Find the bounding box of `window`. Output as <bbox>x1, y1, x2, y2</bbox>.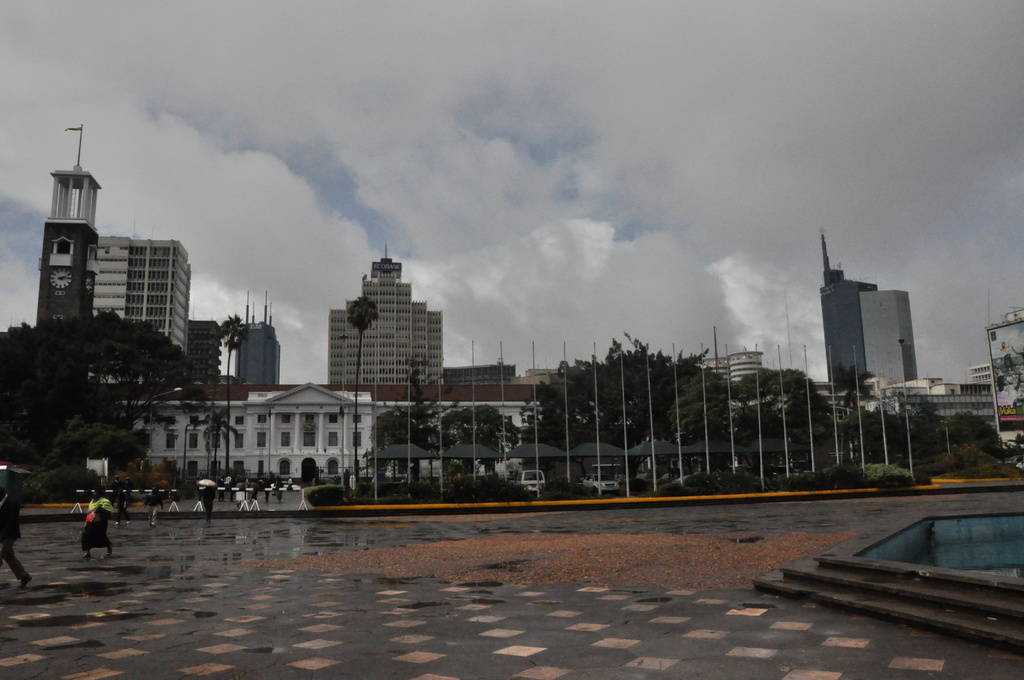
<bbox>164, 416, 177, 426</bbox>.
